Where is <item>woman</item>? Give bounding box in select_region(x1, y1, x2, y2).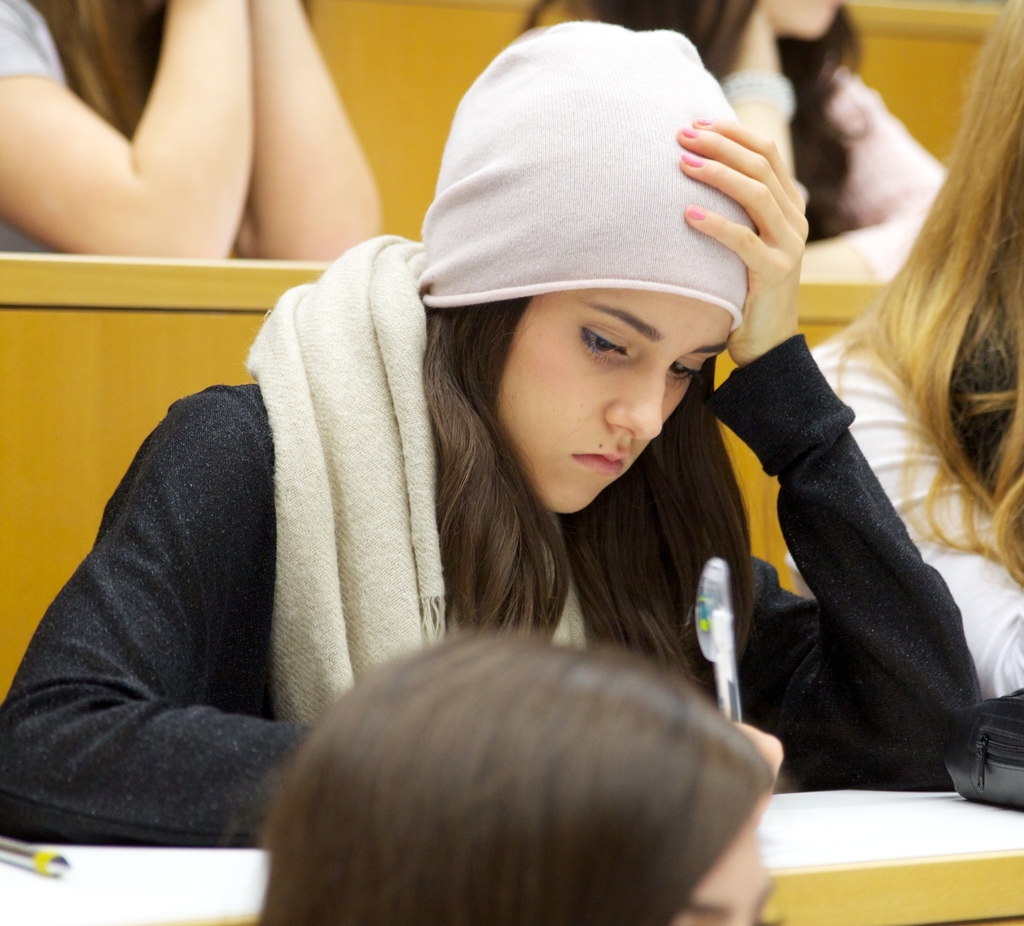
select_region(522, 0, 950, 287).
